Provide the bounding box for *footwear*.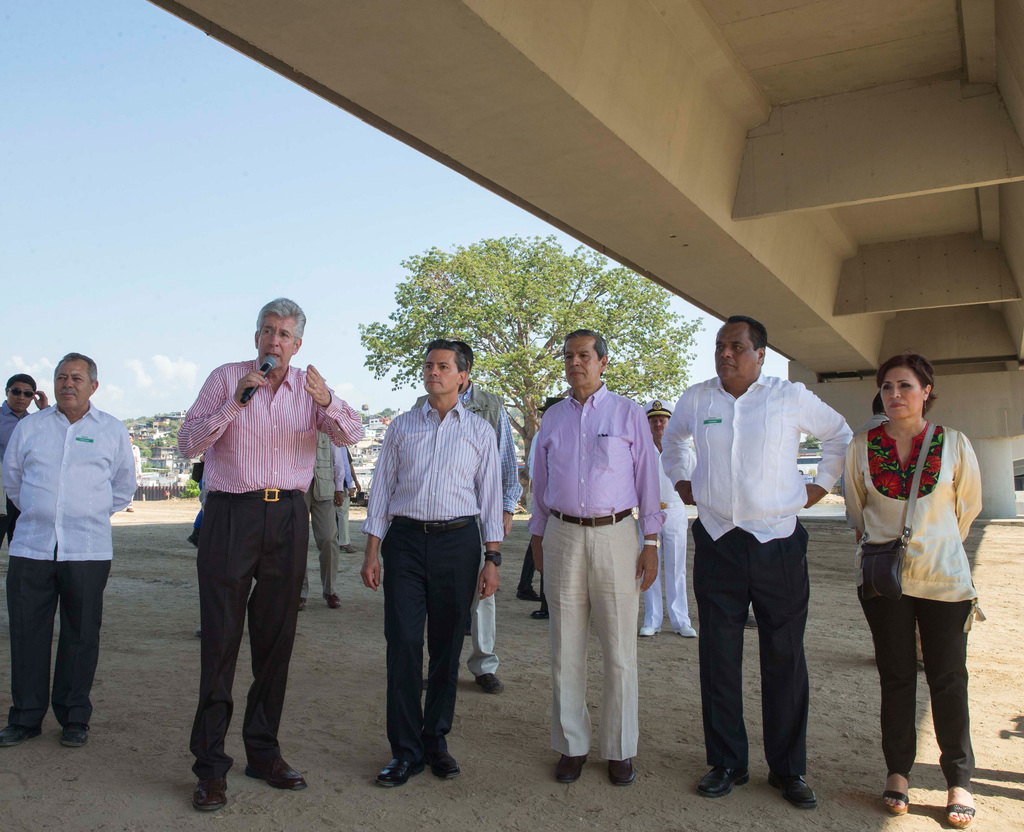
box=[429, 747, 464, 776].
